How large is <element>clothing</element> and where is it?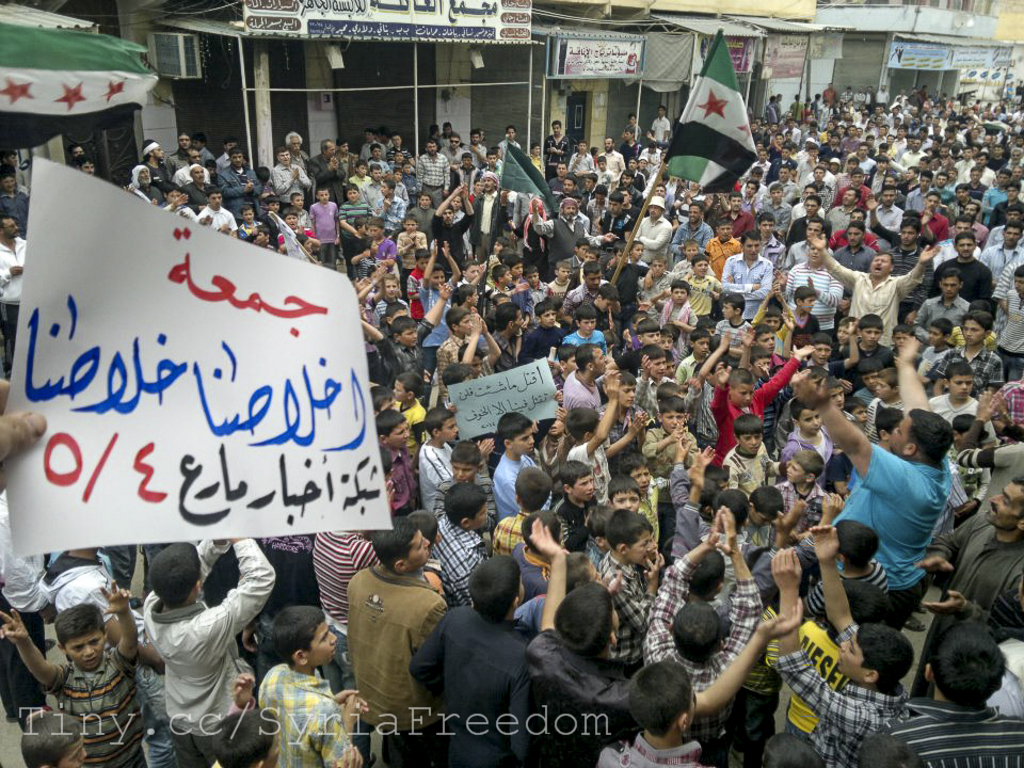
Bounding box: x1=701 y1=239 x2=749 y2=271.
